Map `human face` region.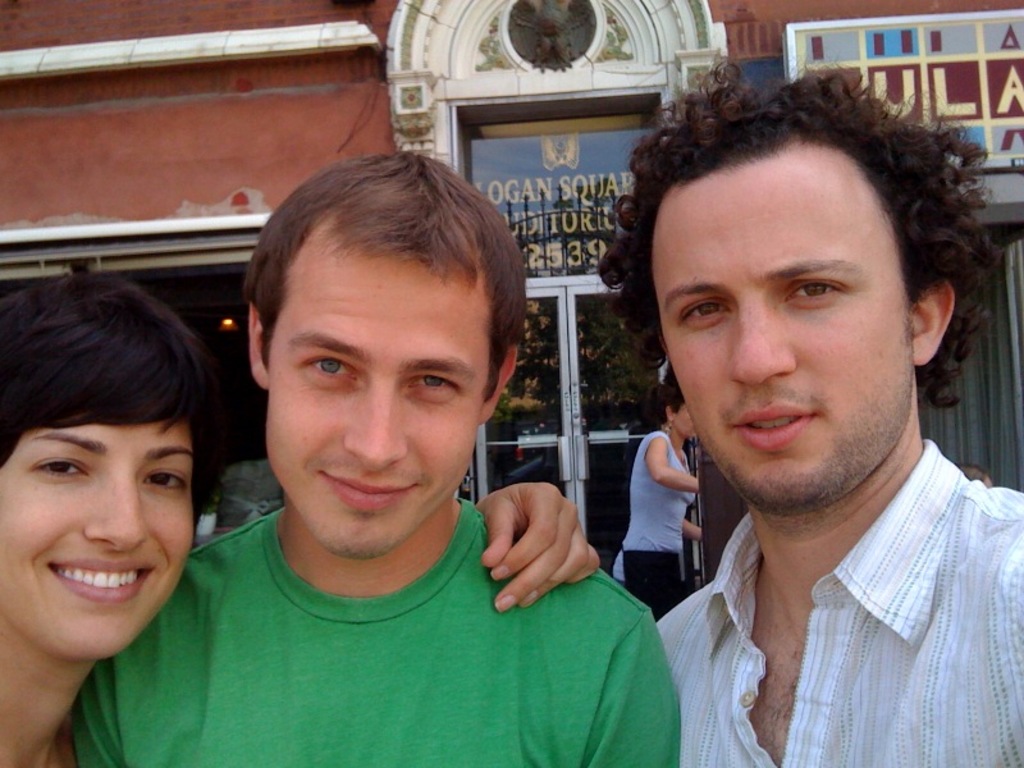
Mapped to [left=262, top=252, right=480, bottom=554].
